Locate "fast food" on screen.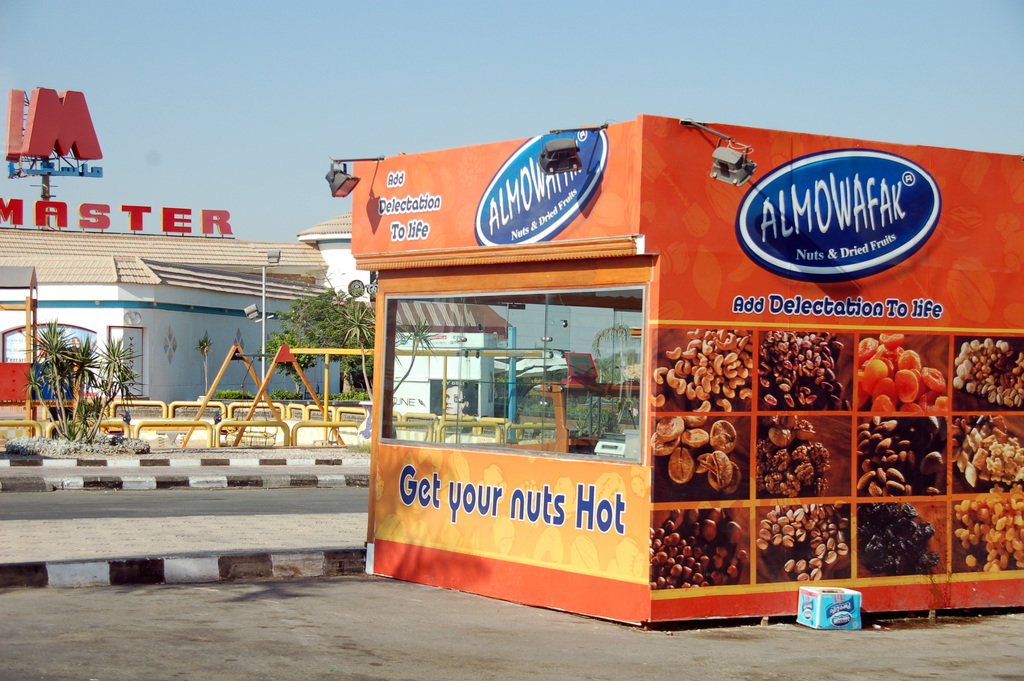
On screen at (757,504,837,571).
